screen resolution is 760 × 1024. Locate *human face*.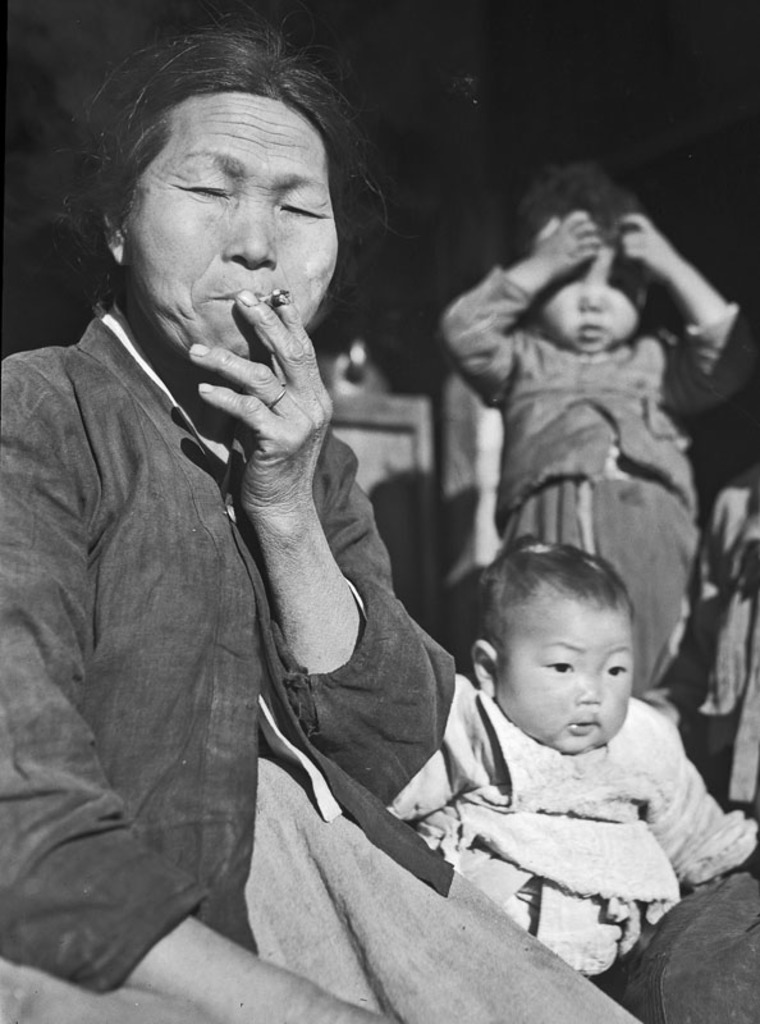
x1=535 y1=234 x2=647 y2=349.
